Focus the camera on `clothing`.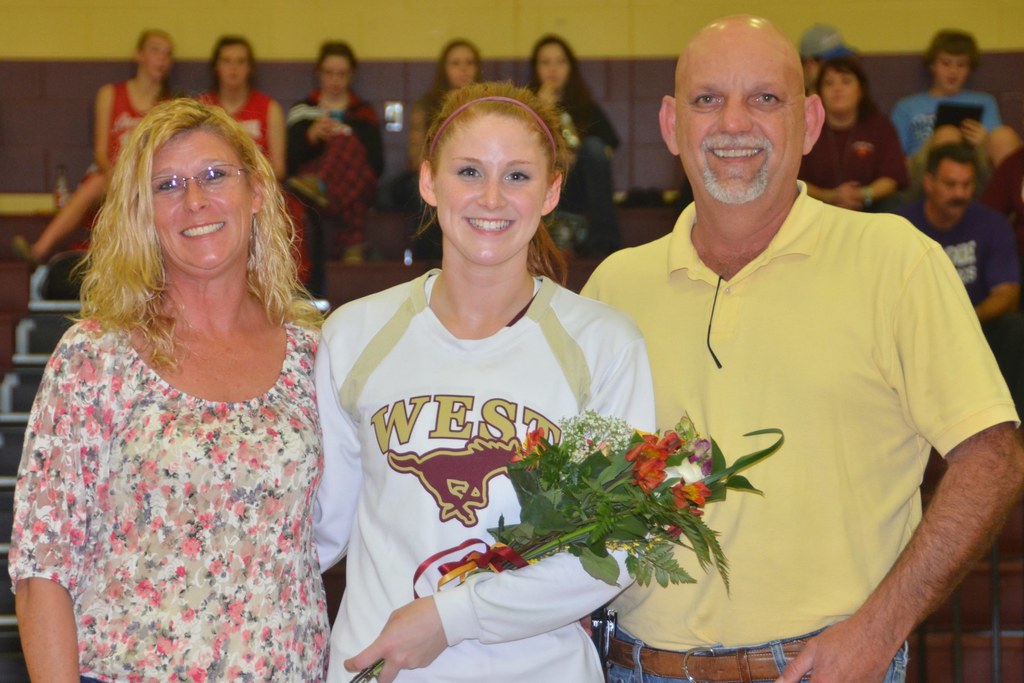
Focus region: x1=87 y1=85 x2=172 y2=199.
